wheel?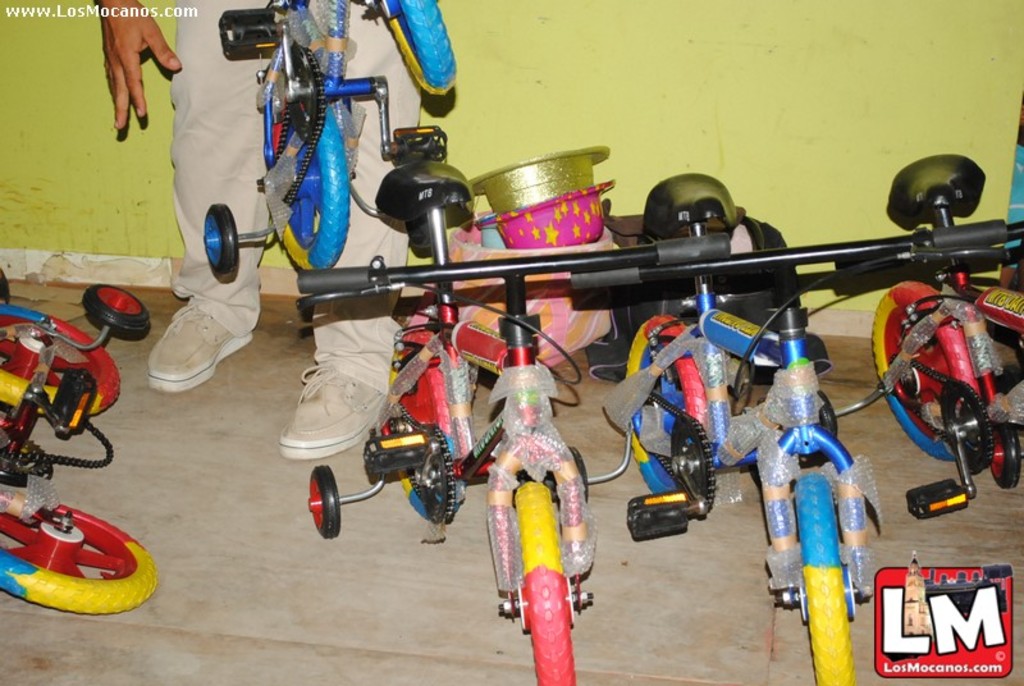
BBox(516, 481, 573, 685)
